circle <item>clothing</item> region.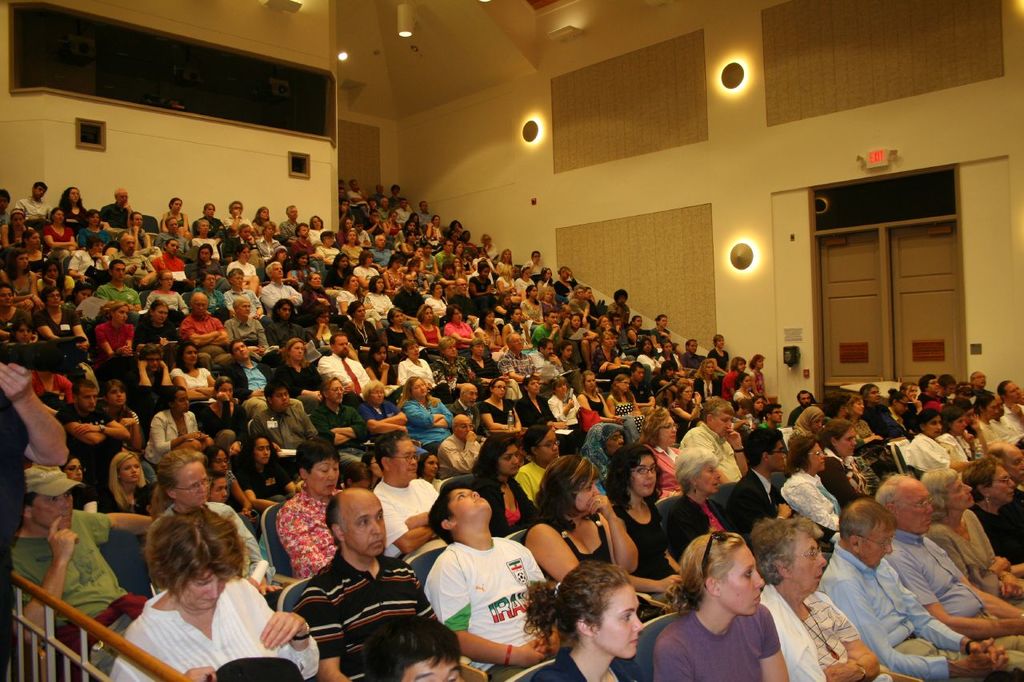
Region: bbox=[728, 473, 789, 549].
